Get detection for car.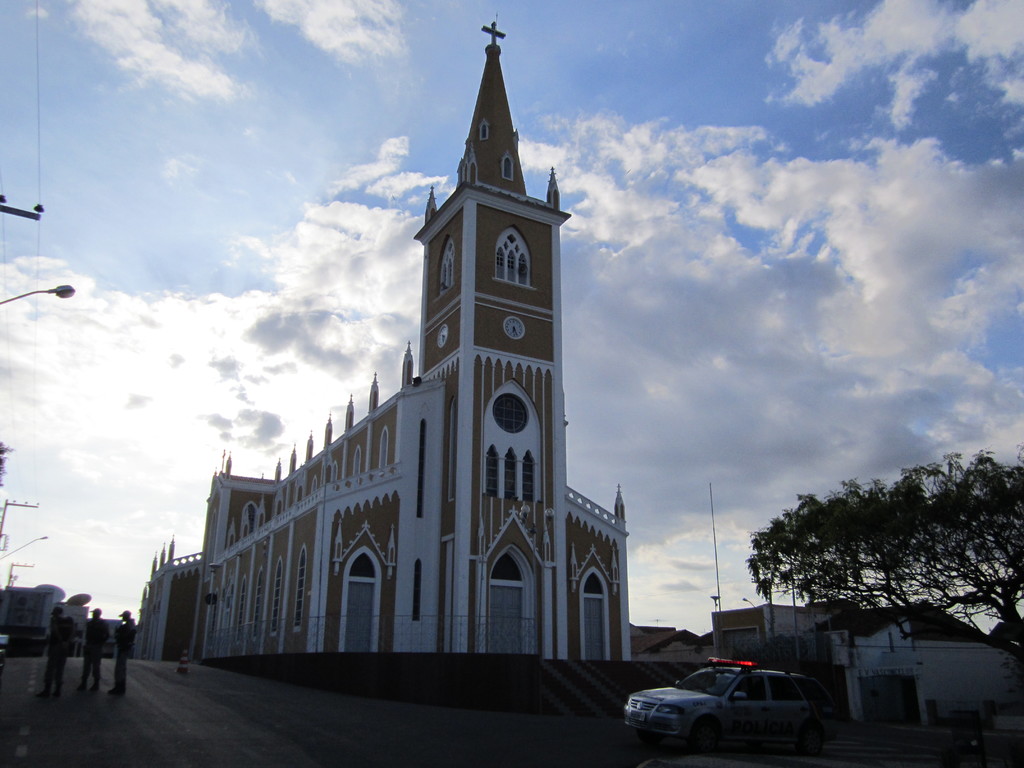
Detection: left=621, top=668, right=856, bottom=762.
